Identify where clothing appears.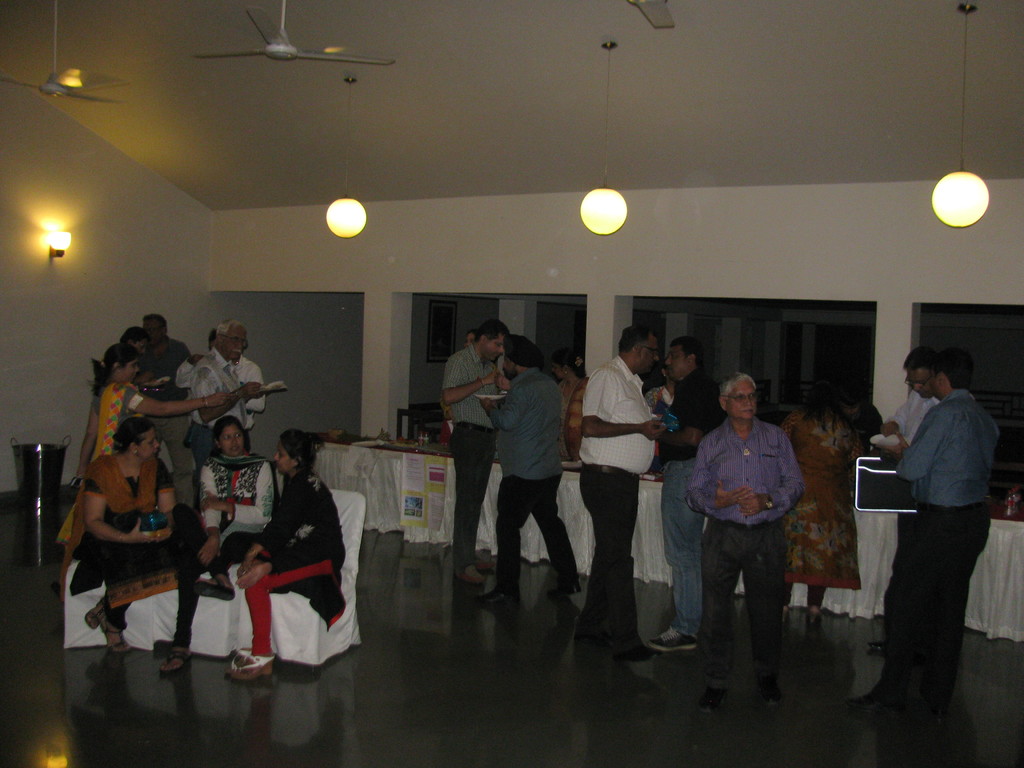
Appears at 787 406 867 598.
